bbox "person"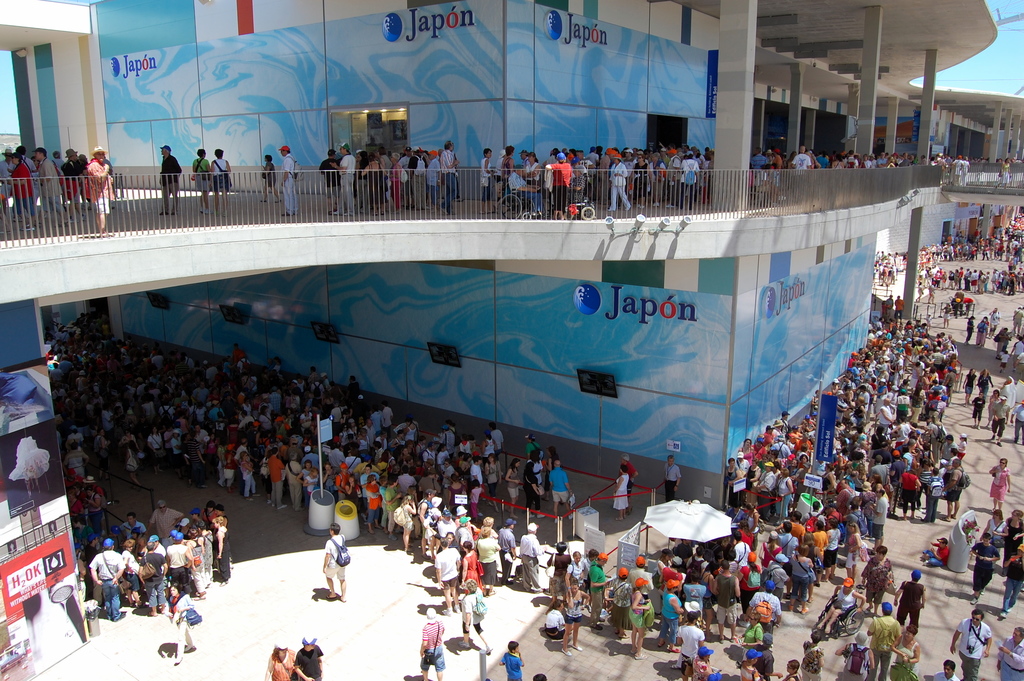
148 502 186 552
